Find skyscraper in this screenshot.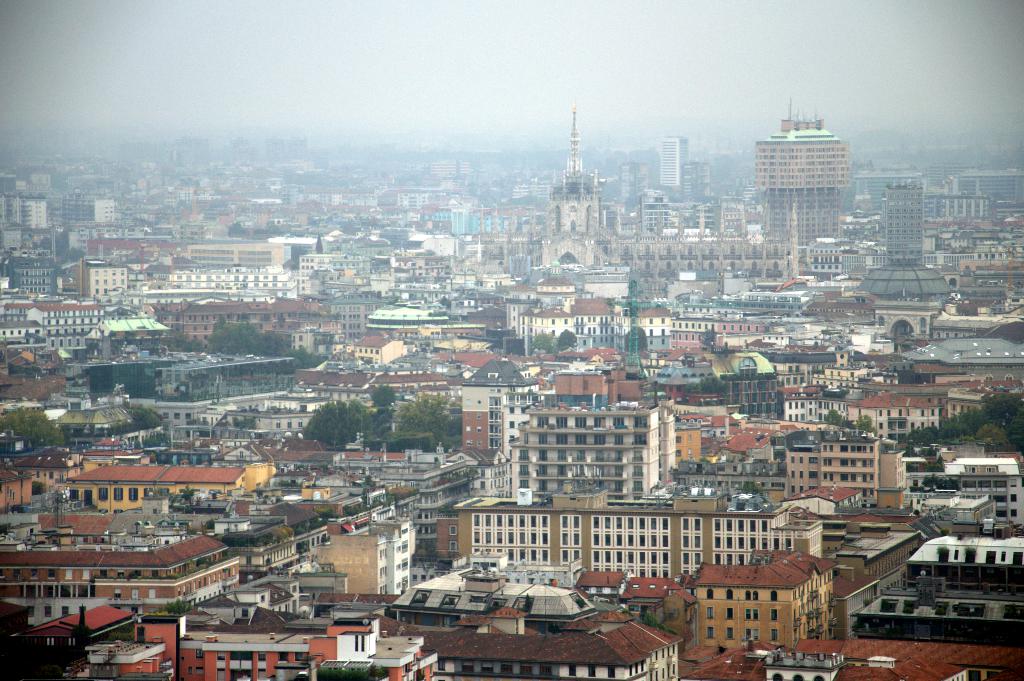
The bounding box for skyscraper is (676, 160, 728, 198).
